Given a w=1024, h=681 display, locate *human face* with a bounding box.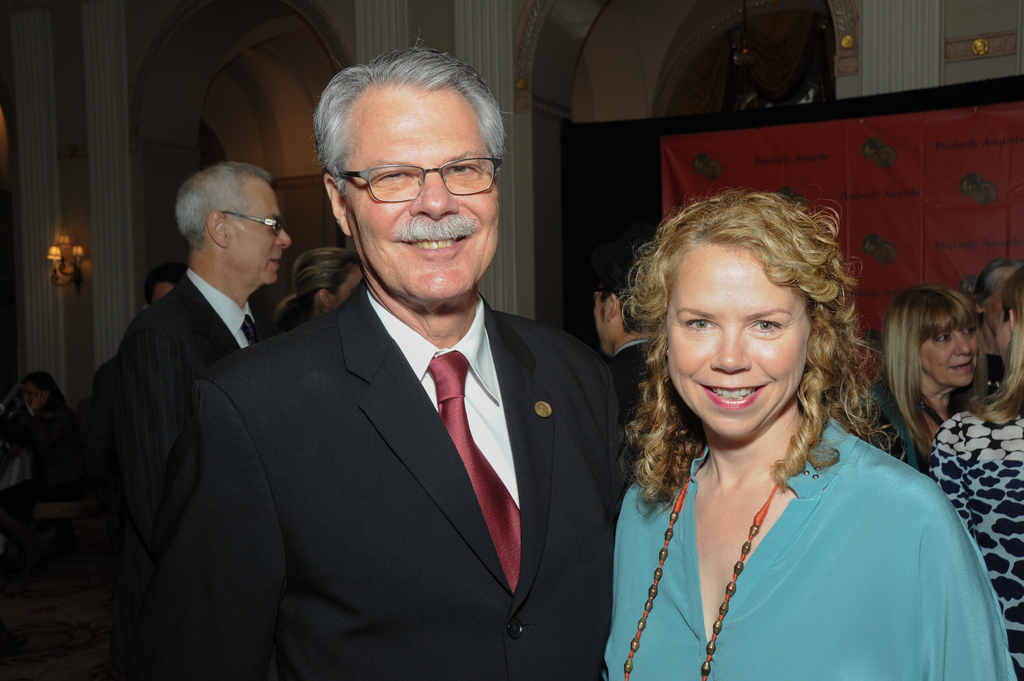
Located: 228 184 287 280.
